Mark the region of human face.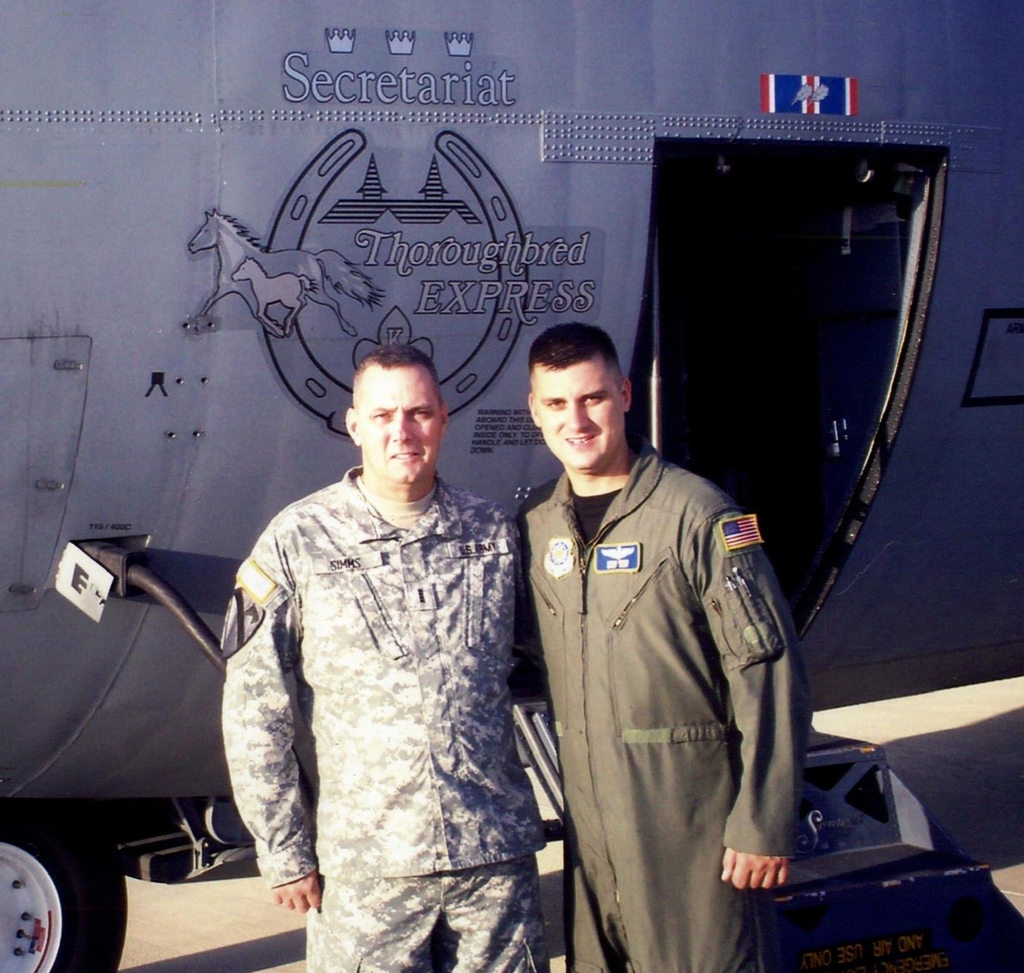
Region: <region>537, 362, 623, 471</region>.
